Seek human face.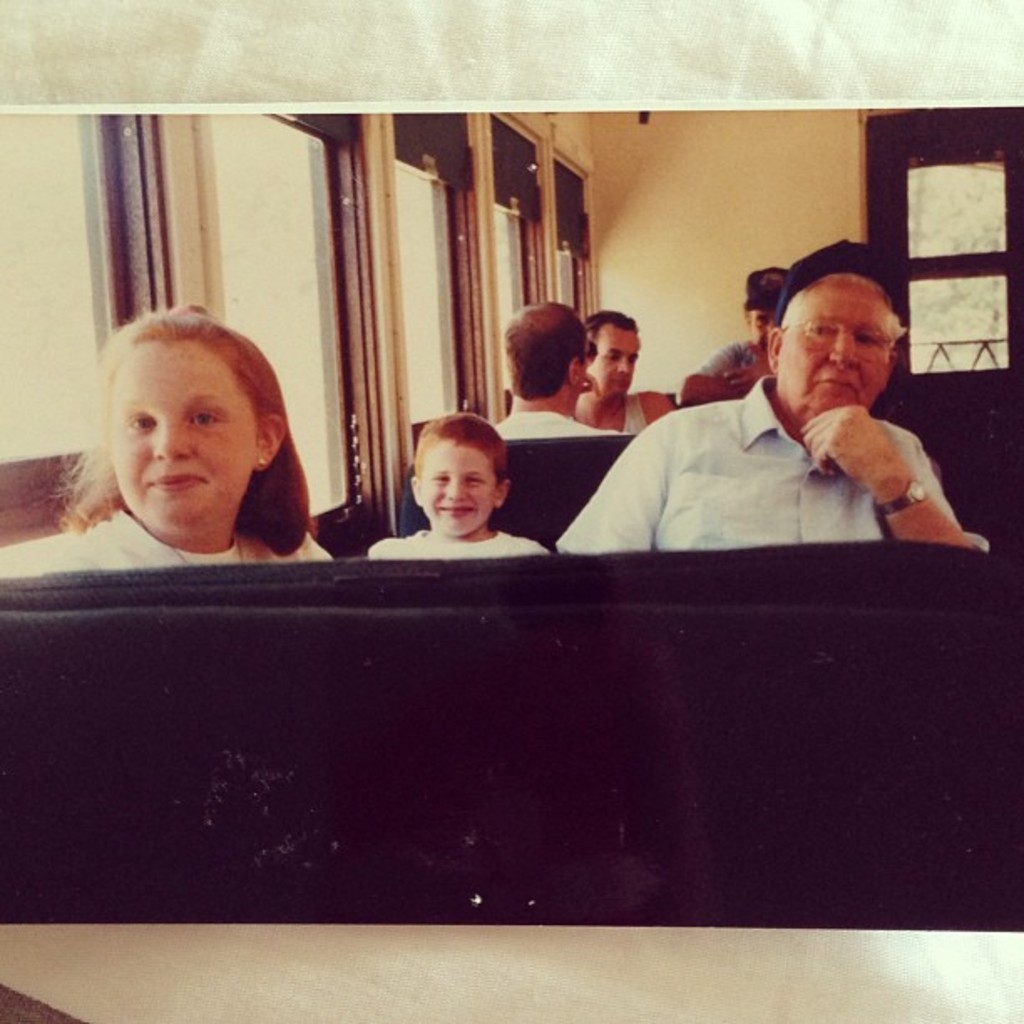
region(417, 443, 494, 534).
